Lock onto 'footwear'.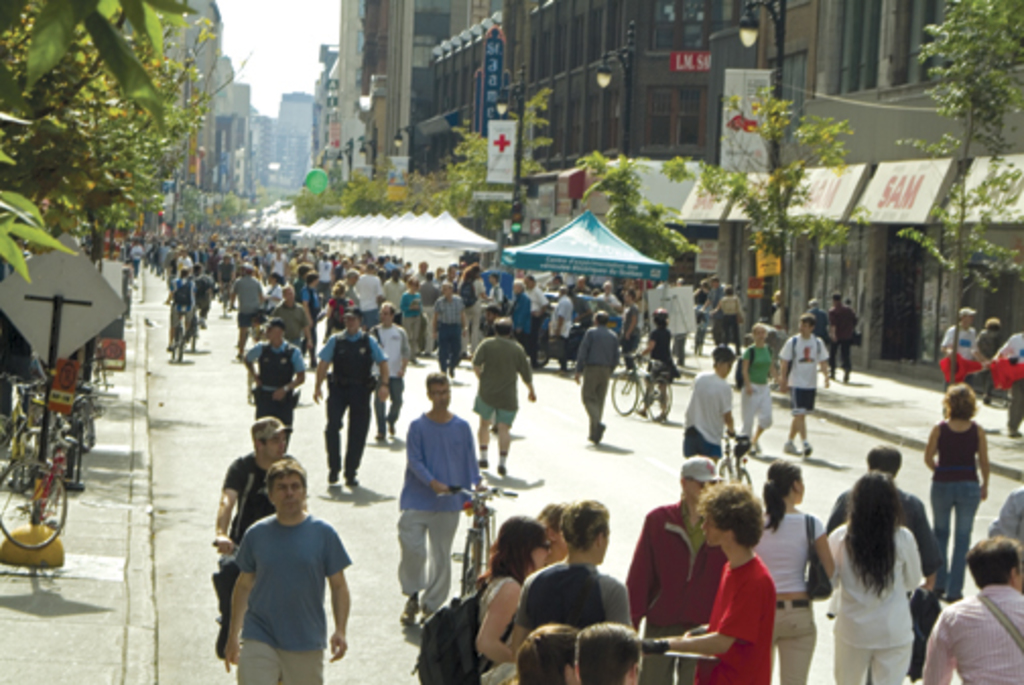
Locked: locate(719, 344, 727, 348).
